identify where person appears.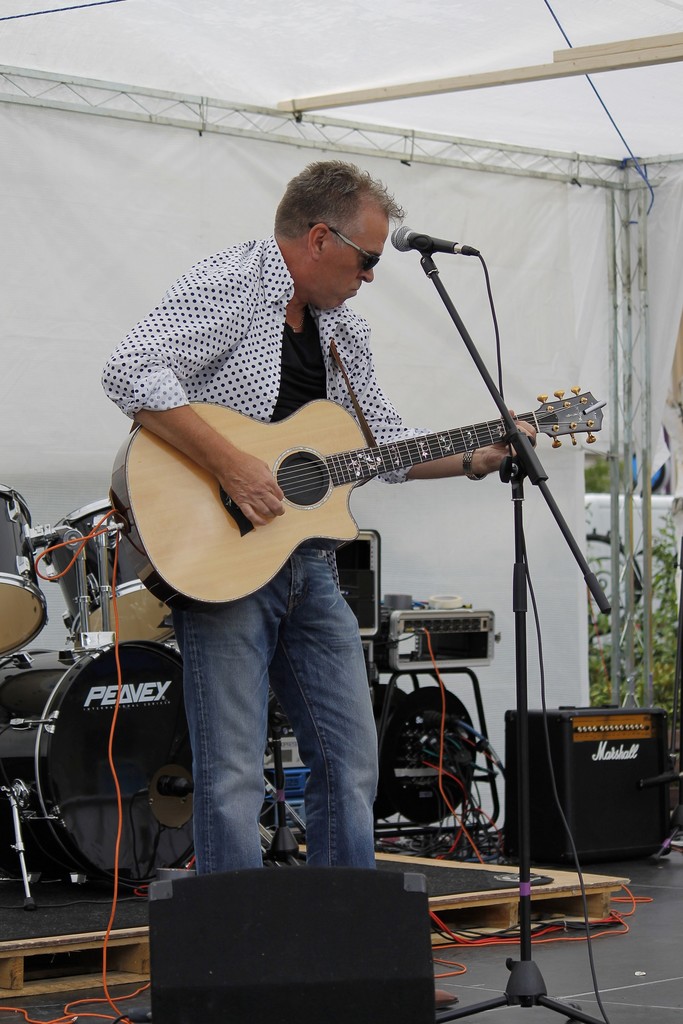
Appears at <bbox>105, 164, 534, 870</bbox>.
